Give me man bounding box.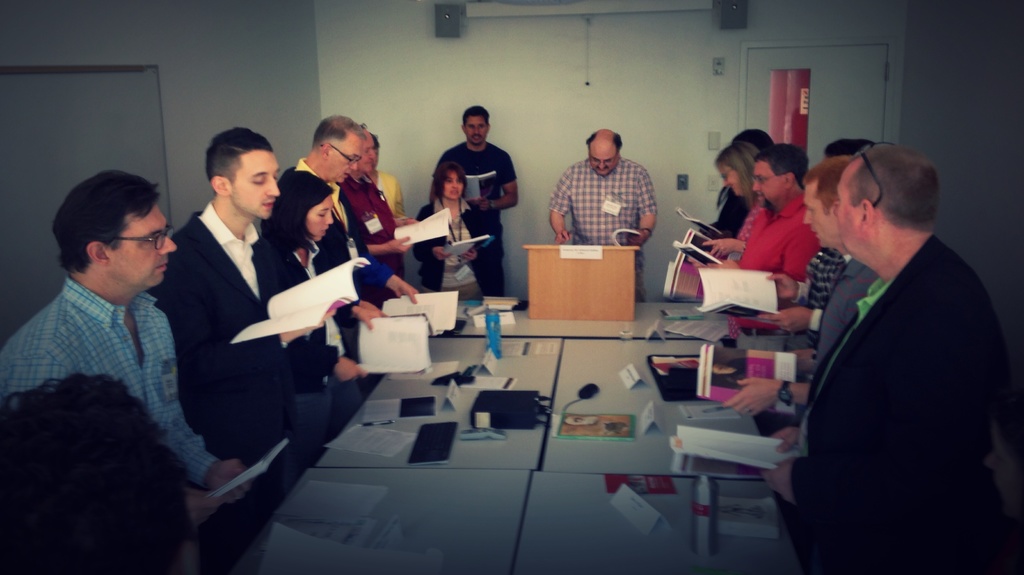
<box>701,127,775,245</box>.
